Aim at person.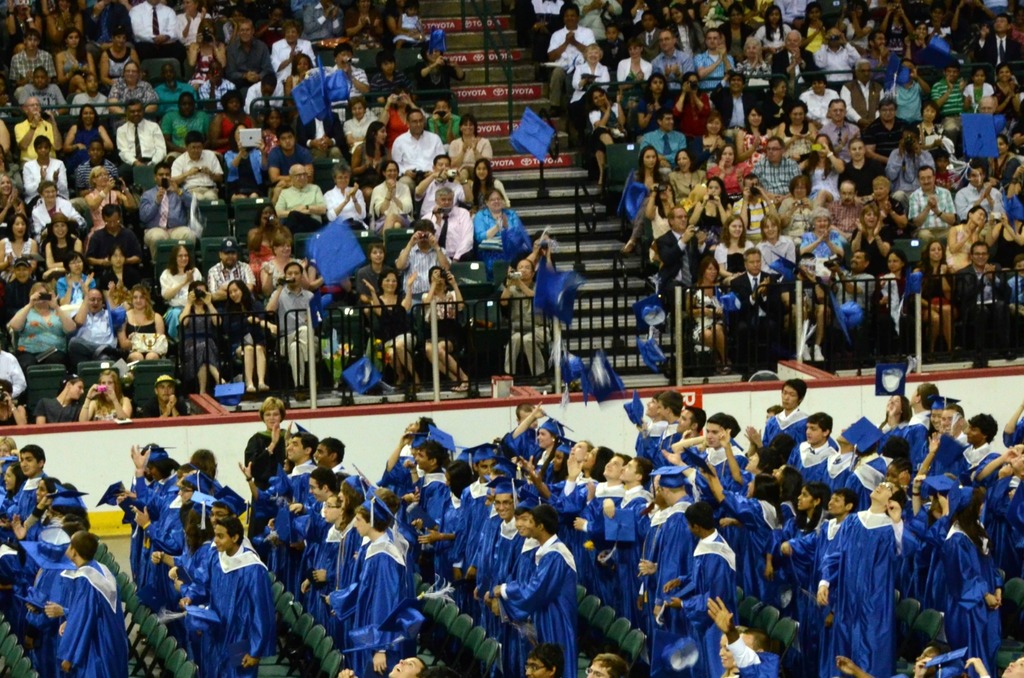
Aimed at {"x1": 83, "y1": 0, "x2": 124, "y2": 46}.
